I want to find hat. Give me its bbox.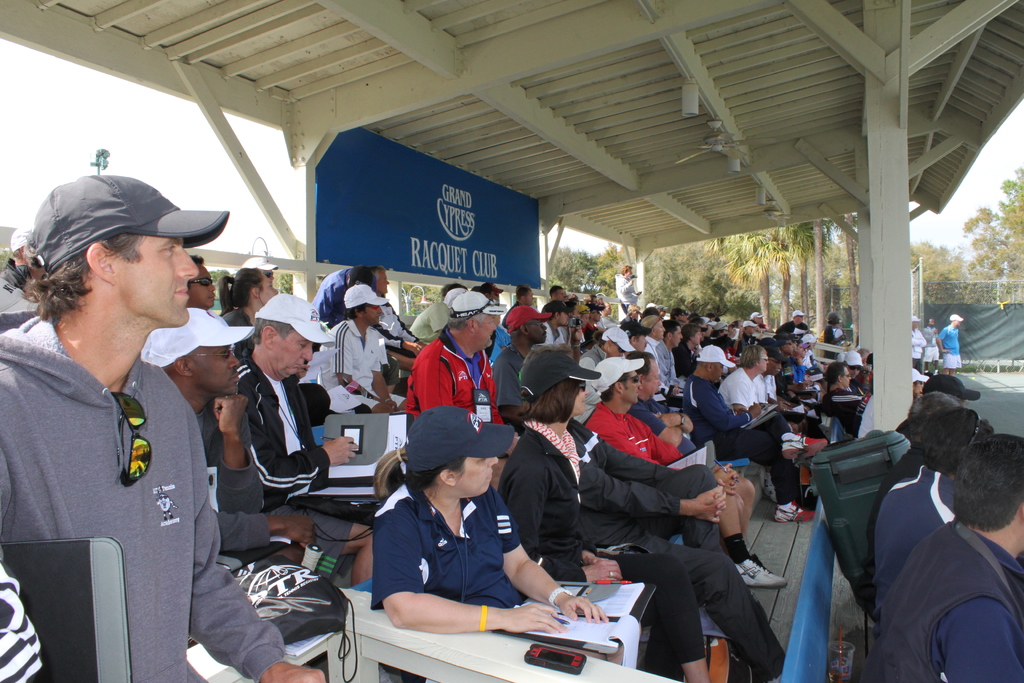
32/171/230/276.
